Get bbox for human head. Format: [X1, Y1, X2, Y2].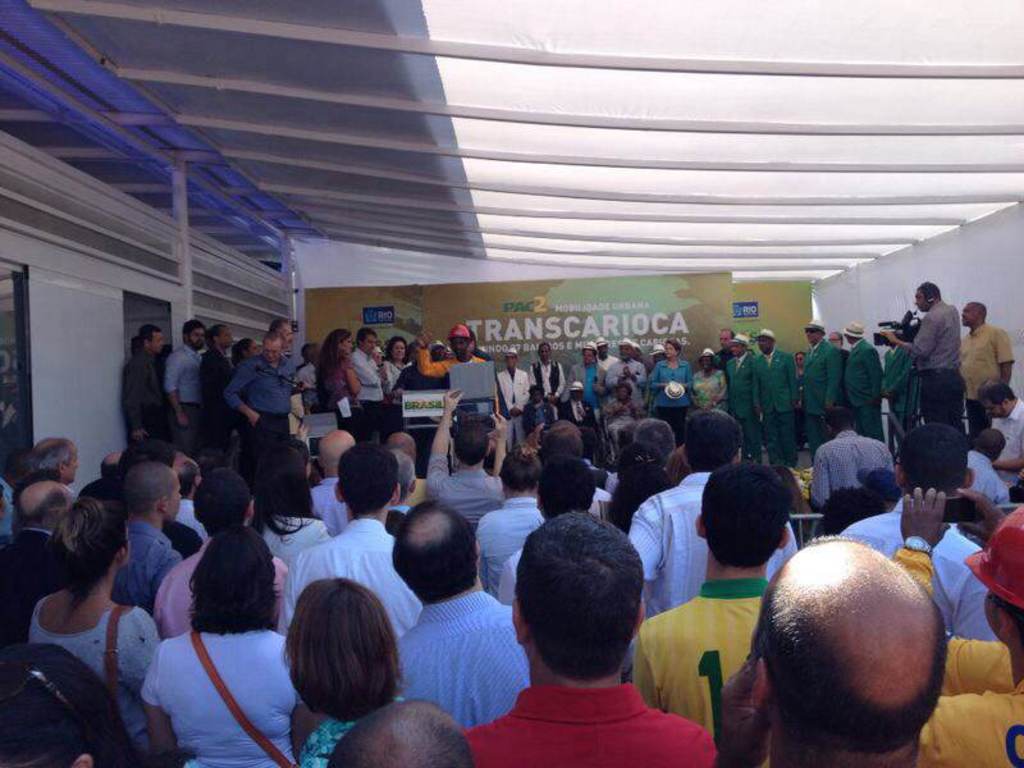
[329, 440, 401, 524].
